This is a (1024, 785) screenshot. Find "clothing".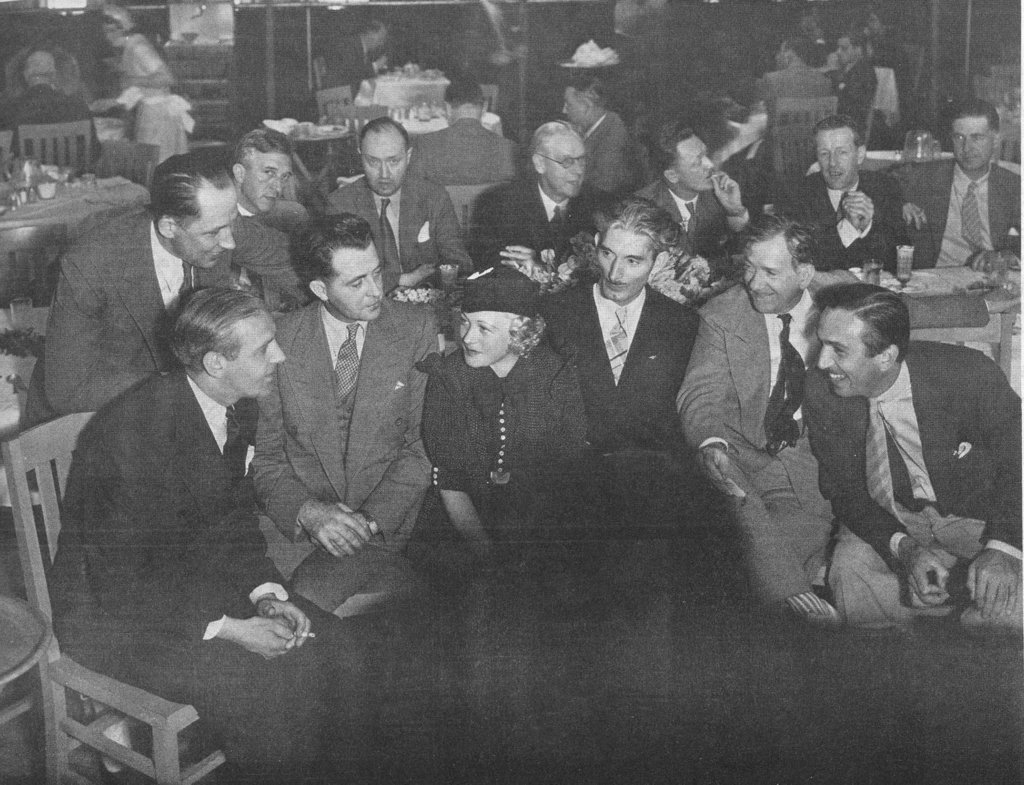
Bounding box: <box>780,175,909,268</box>.
